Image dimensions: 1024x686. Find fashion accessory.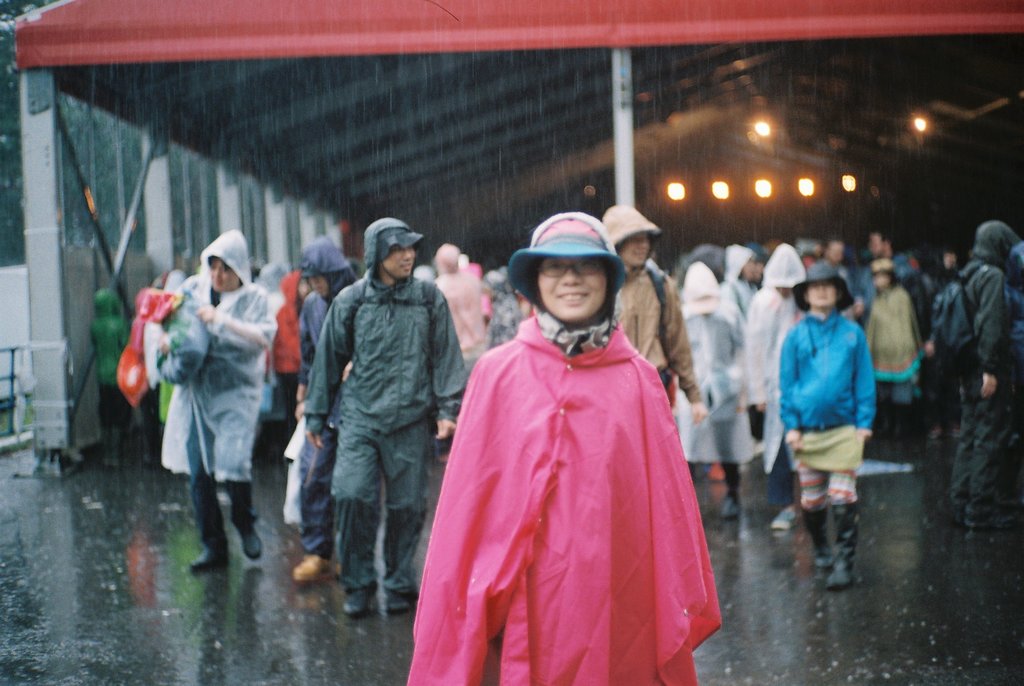
723,479,740,516.
